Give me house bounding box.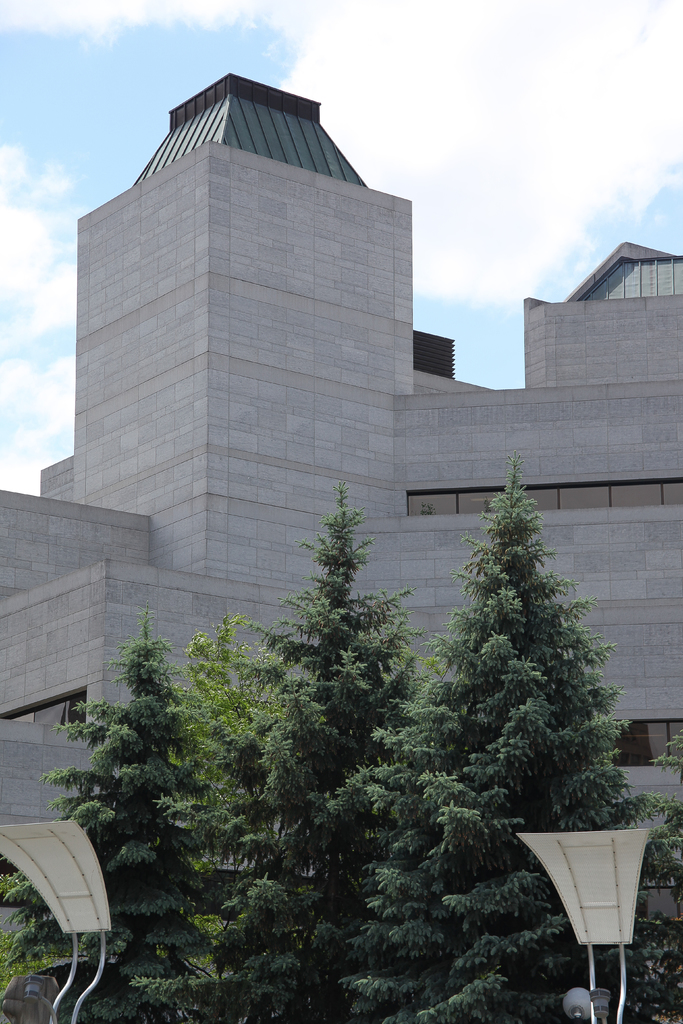
crop(34, 61, 639, 957).
